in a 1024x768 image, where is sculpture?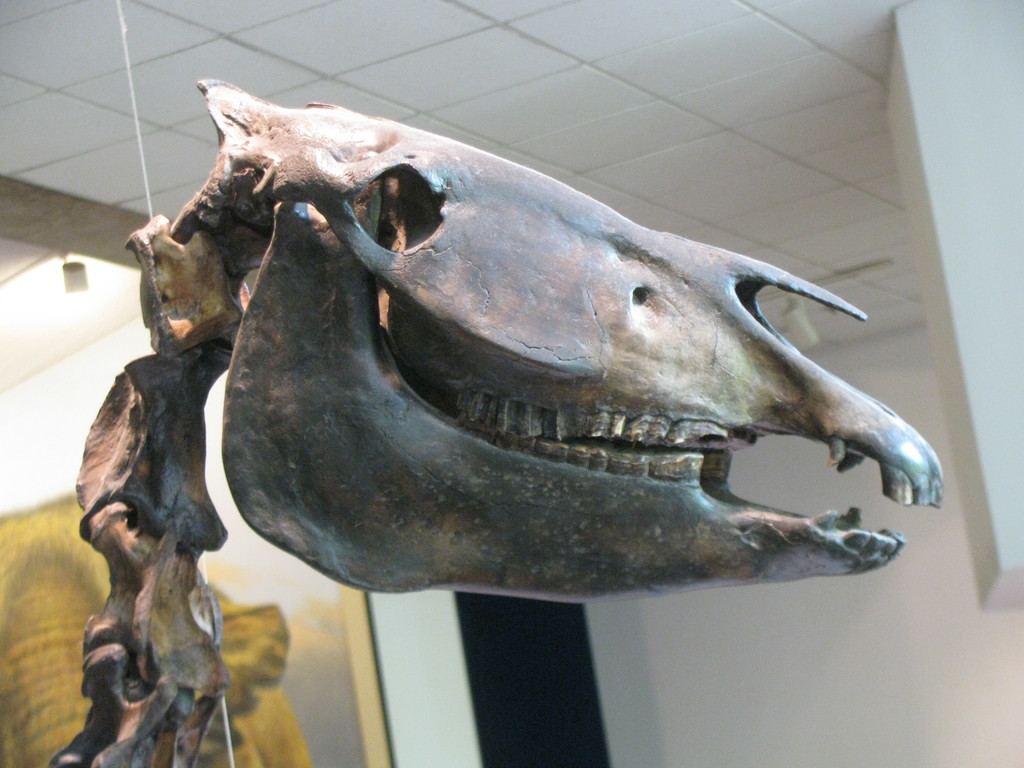
45:76:950:767.
